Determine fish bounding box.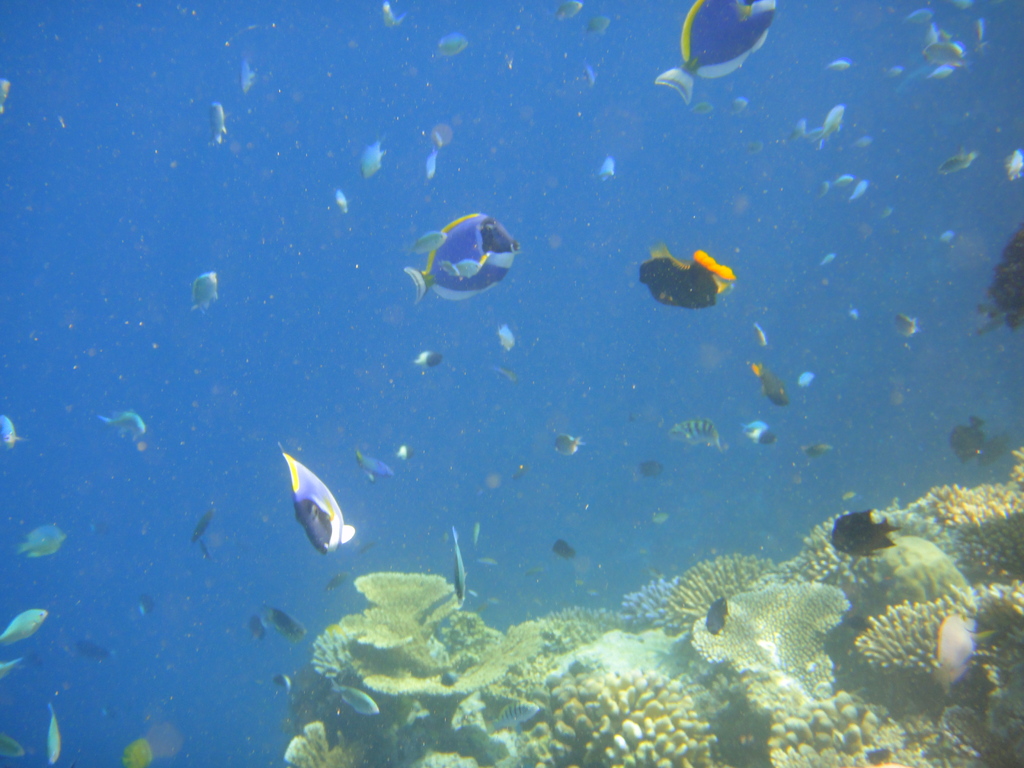
Determined: x1=581, y1=13, x2=609, y2=36.
